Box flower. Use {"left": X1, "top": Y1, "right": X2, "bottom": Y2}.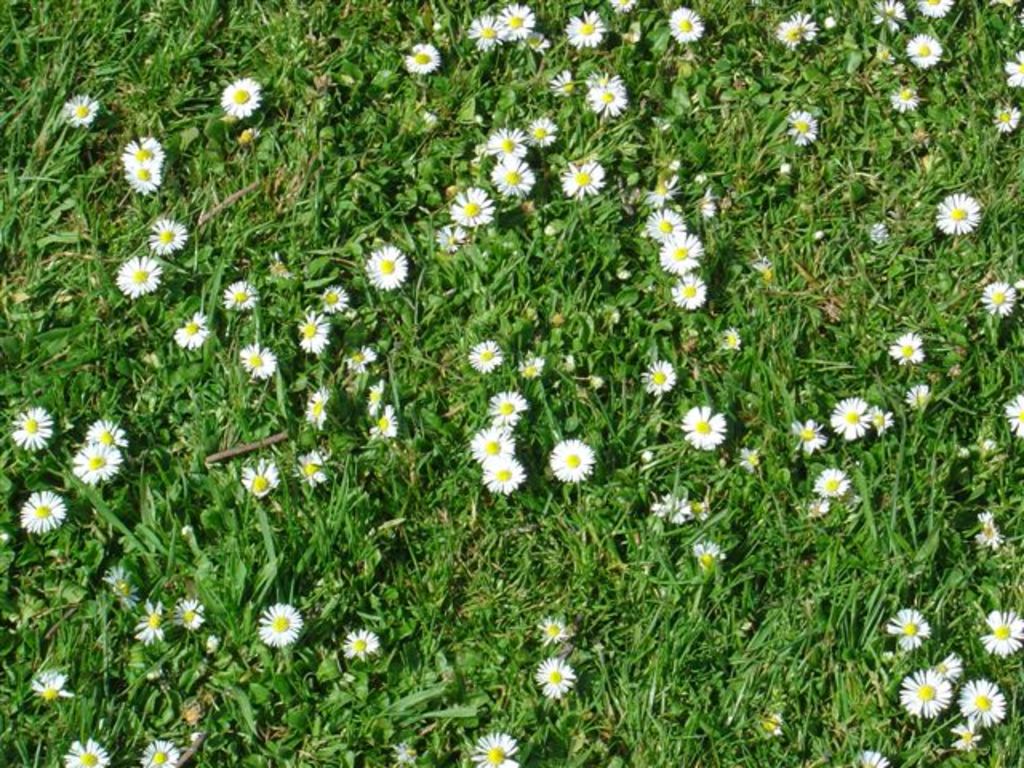
{"left": 70, "top": 733, "right": 110, "bottom": 766}.
